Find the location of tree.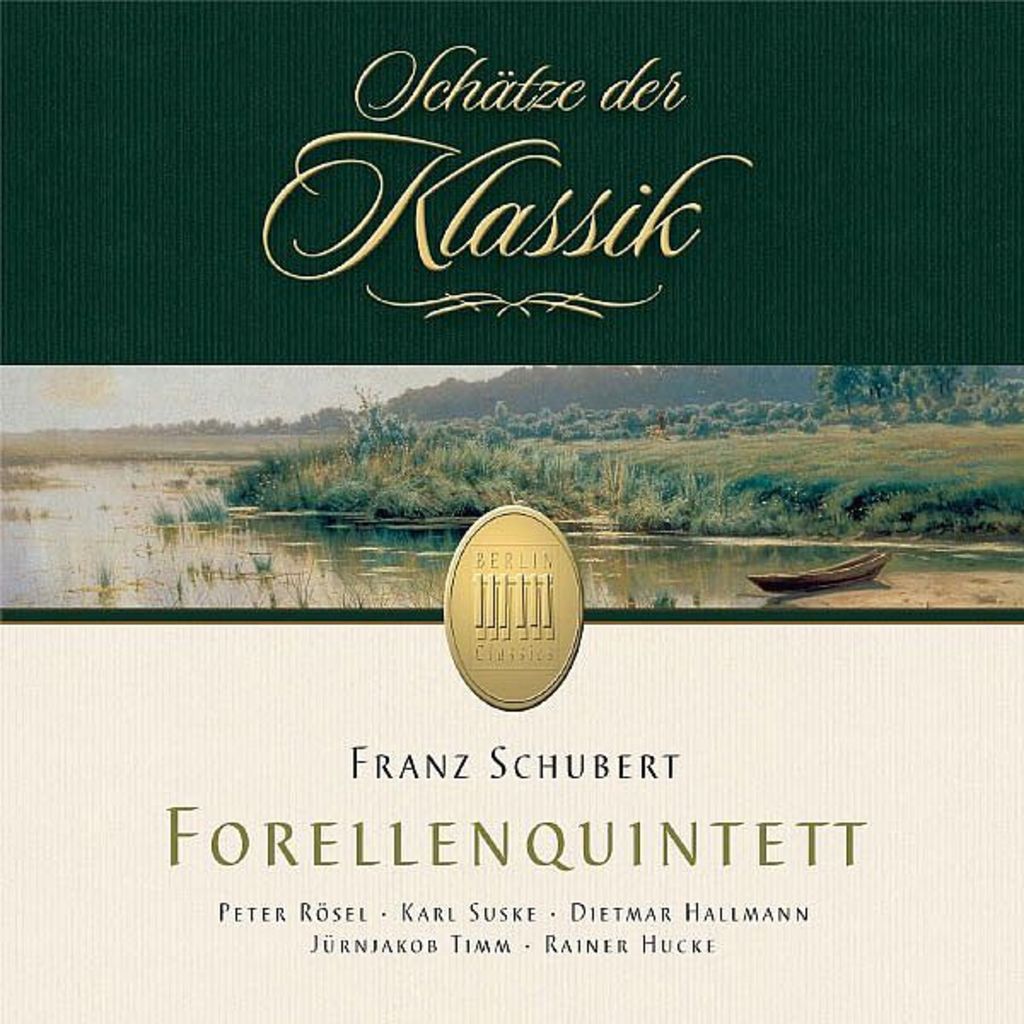
Location: Rect(816, 352, 963, 425).
